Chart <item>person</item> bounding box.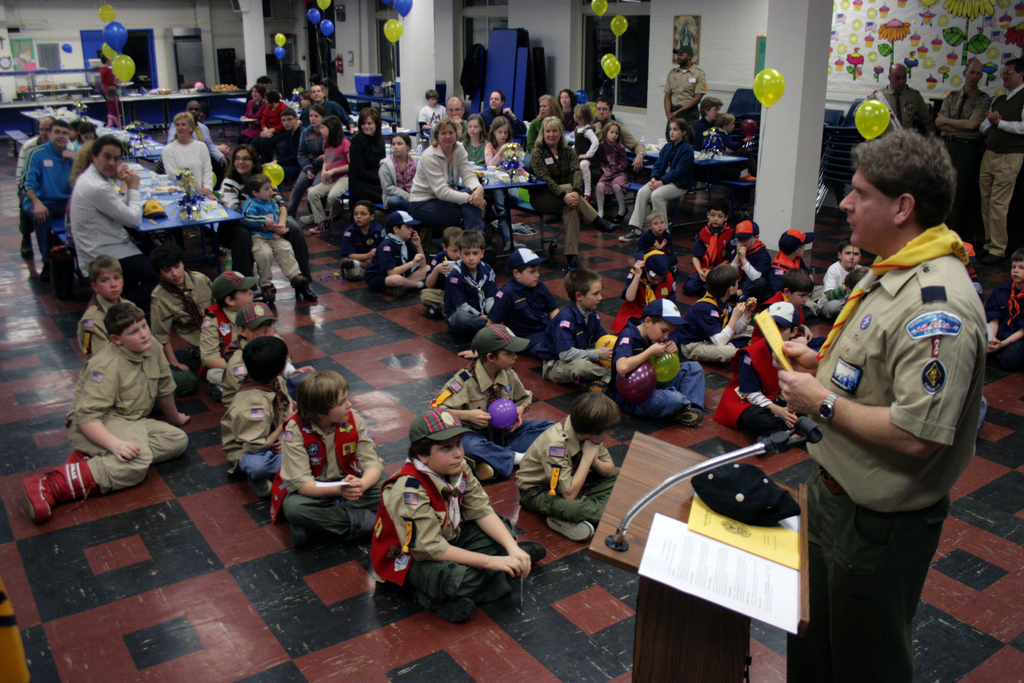
Charted: (x1=820, y1=241, x2=874, y2=315).
